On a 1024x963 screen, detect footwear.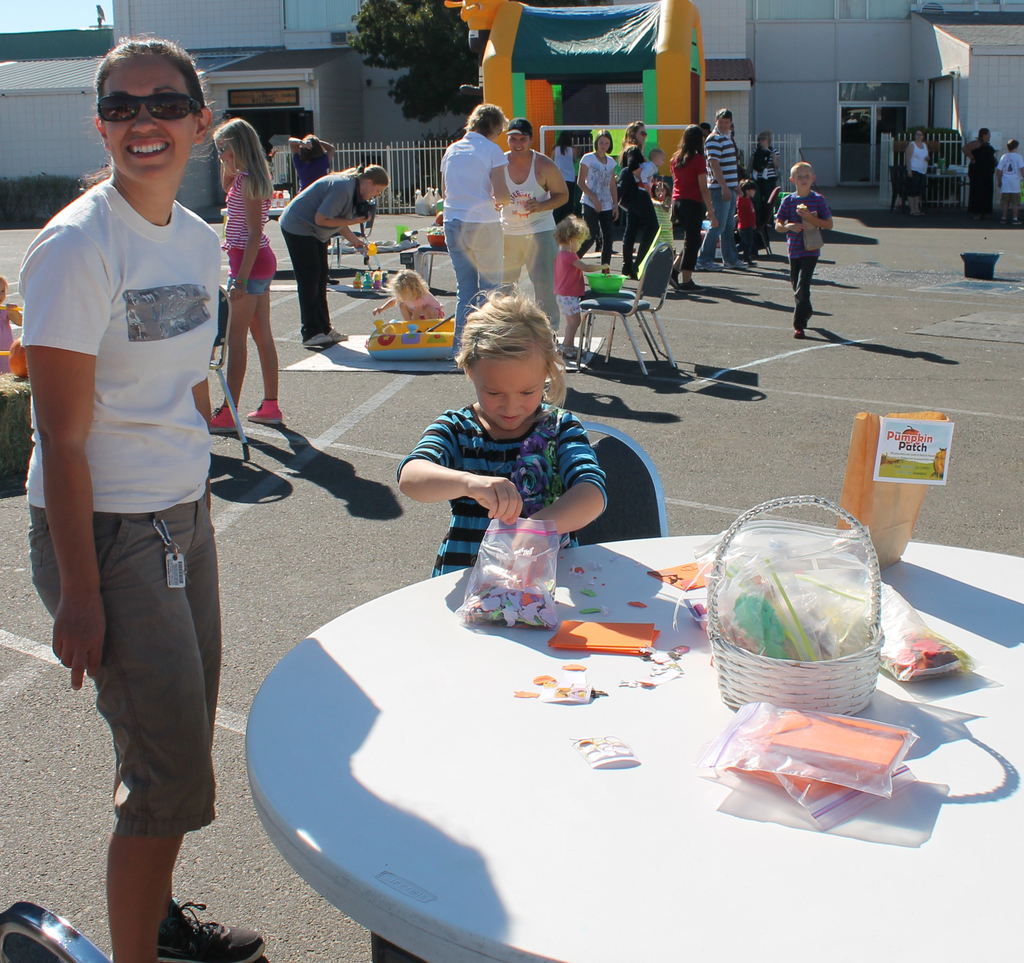
1014, 217, 1022, 224.
